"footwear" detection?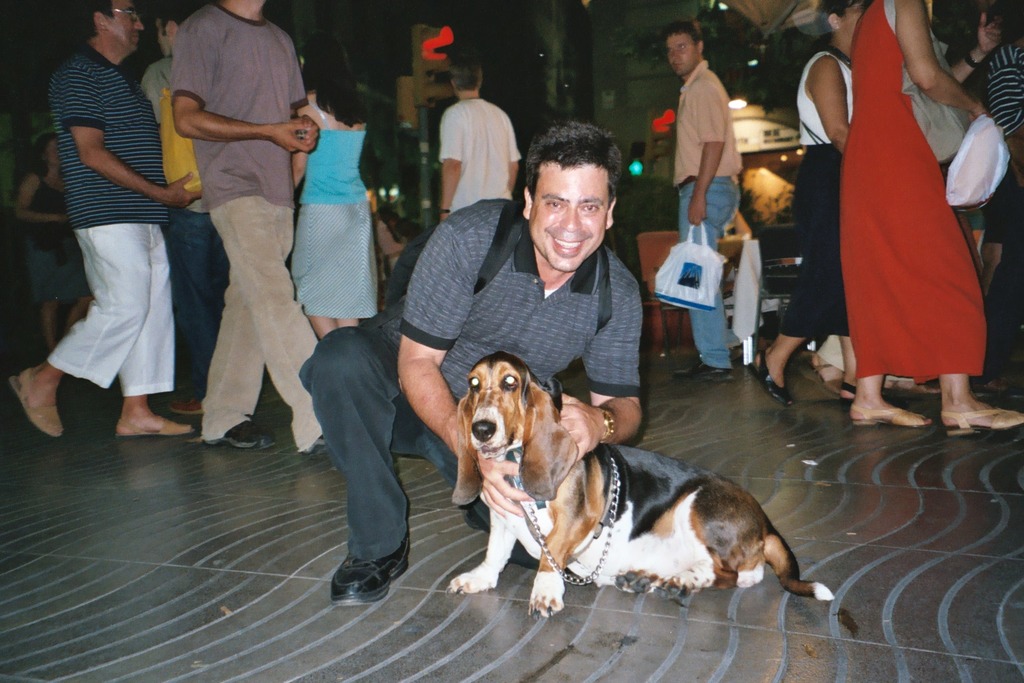
x1=10 y1=365 x2=64 y2=439
